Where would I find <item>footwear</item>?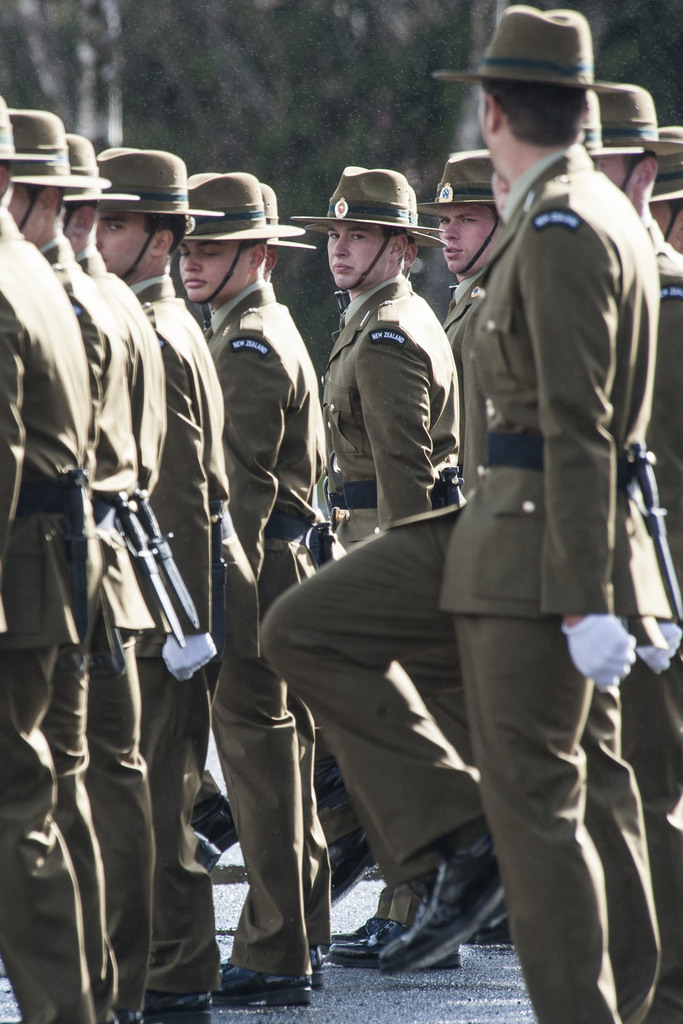
At <region>376, 854, 501, 970</region>.
